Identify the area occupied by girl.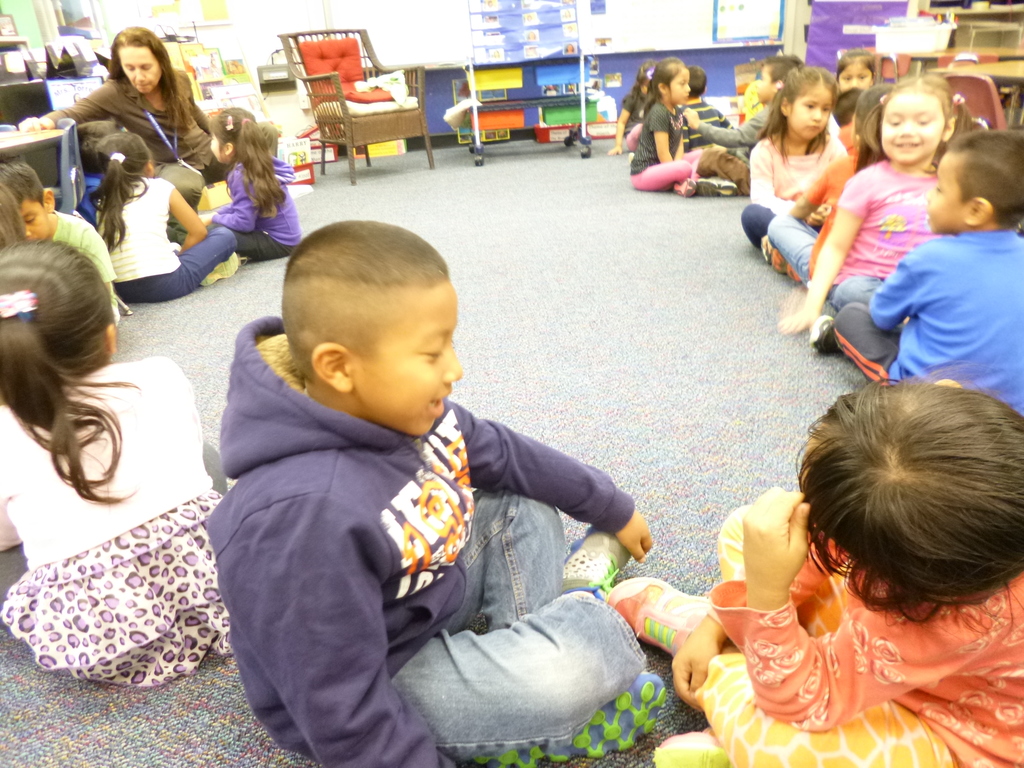
Area: region(834, 49, 879, 90).
